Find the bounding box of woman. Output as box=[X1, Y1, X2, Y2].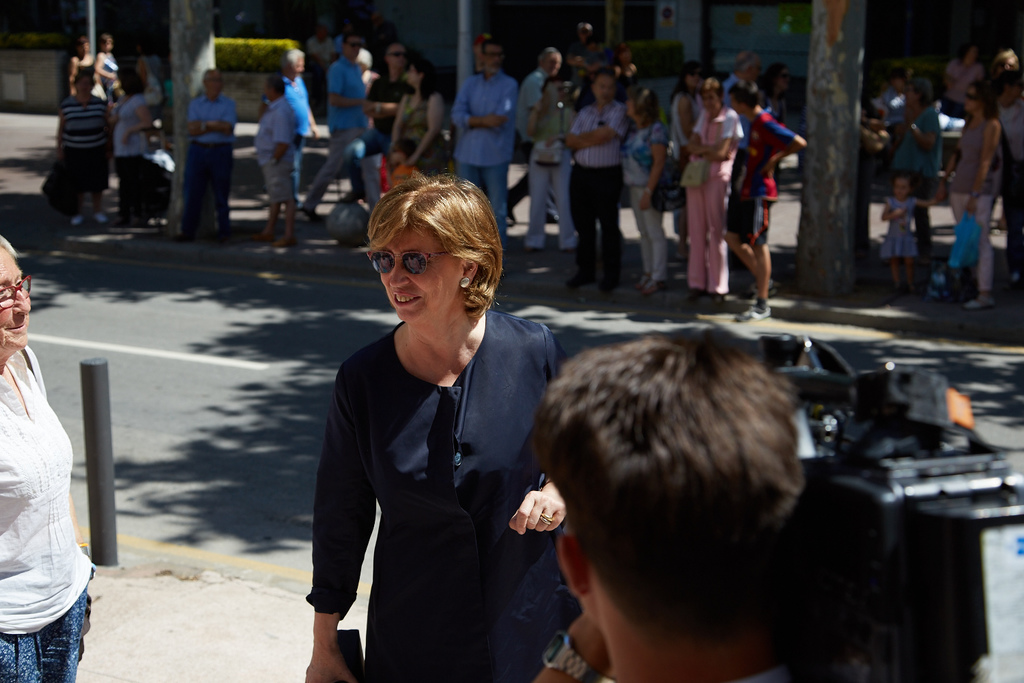
box=[525, 71, 580, 257].
